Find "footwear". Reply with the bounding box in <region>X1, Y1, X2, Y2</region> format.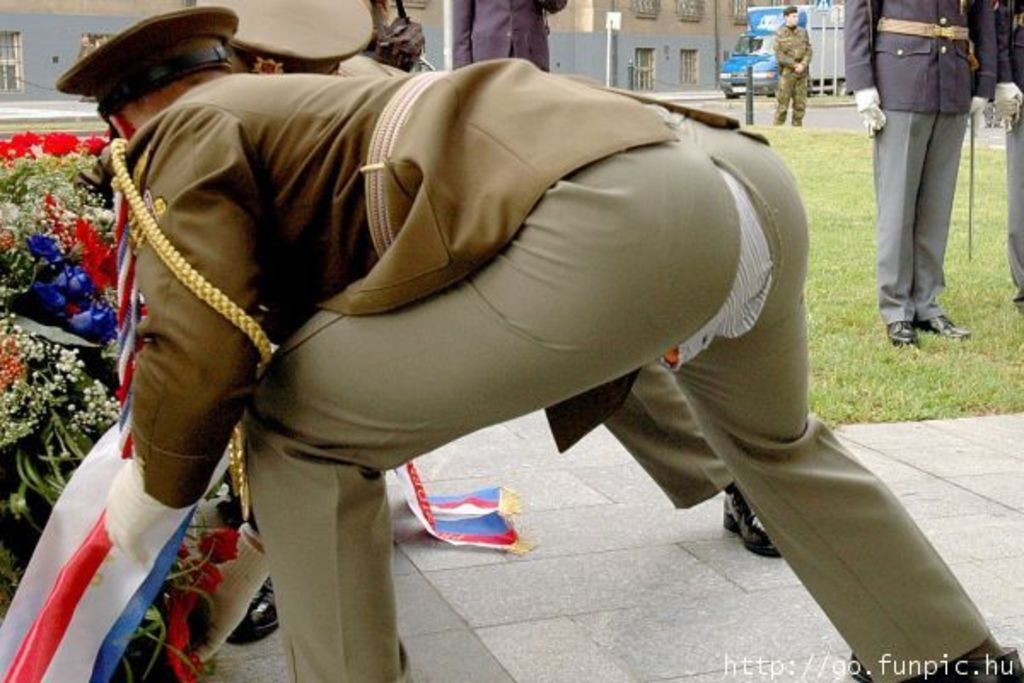
<region>720, 485, 780, 558</region>.
